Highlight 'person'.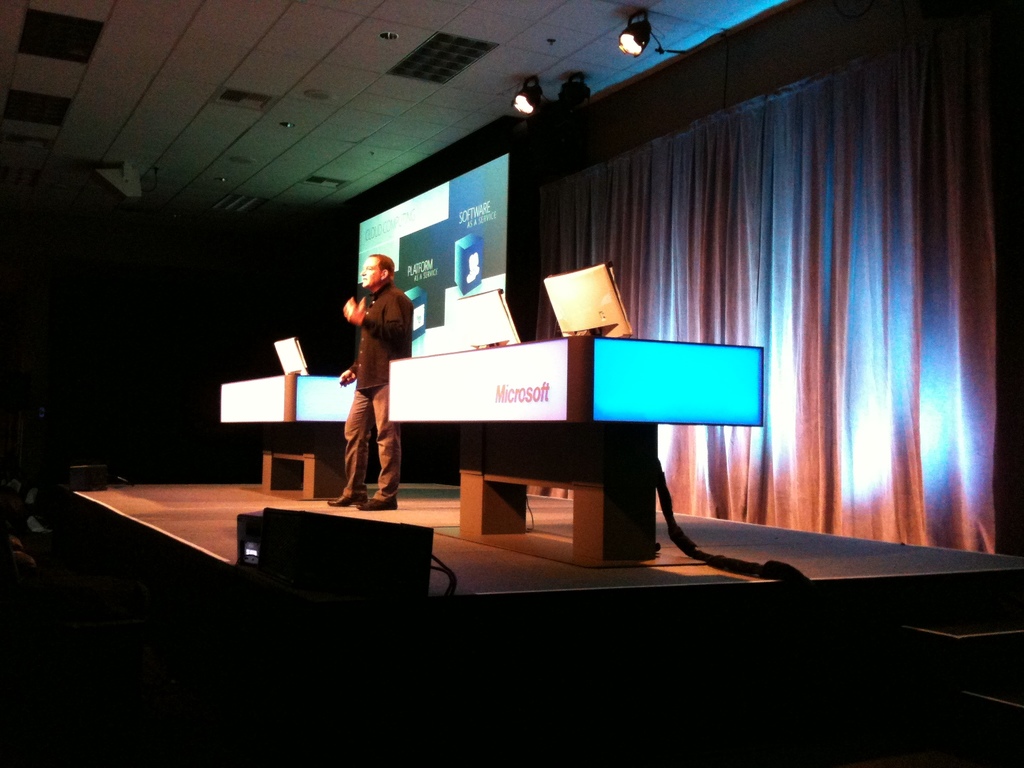
Highlighted region: bbox=[333, 246, 419, 516].
